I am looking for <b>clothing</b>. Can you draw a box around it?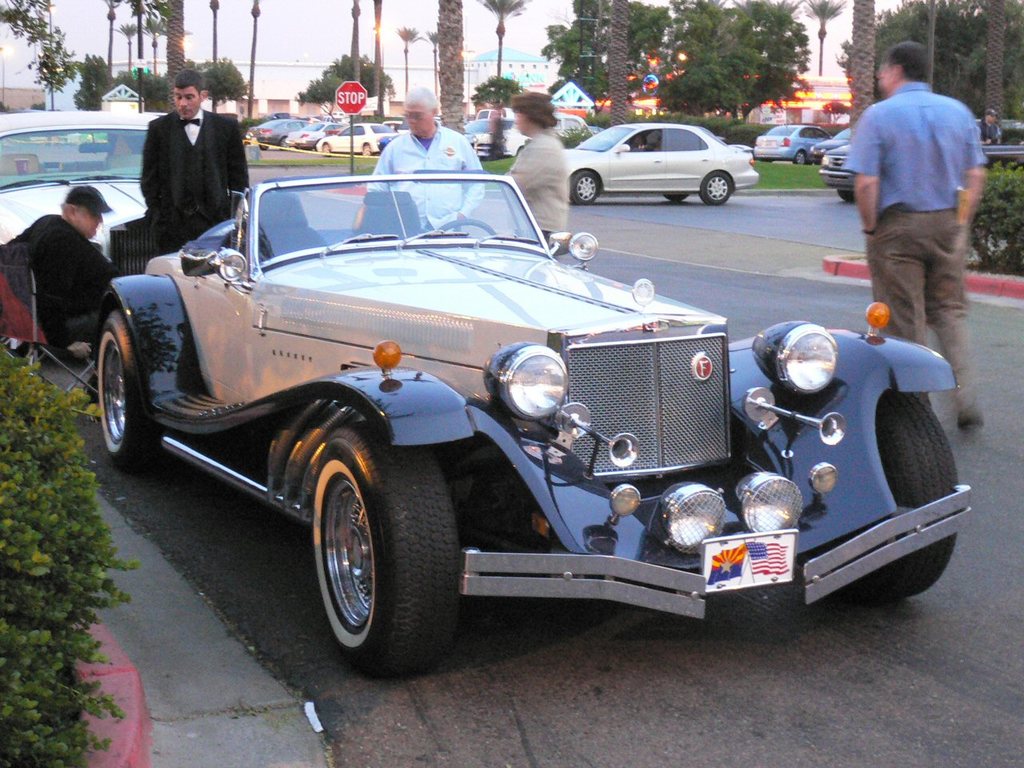
Sure, the bounding box is 0/214/124/353.
